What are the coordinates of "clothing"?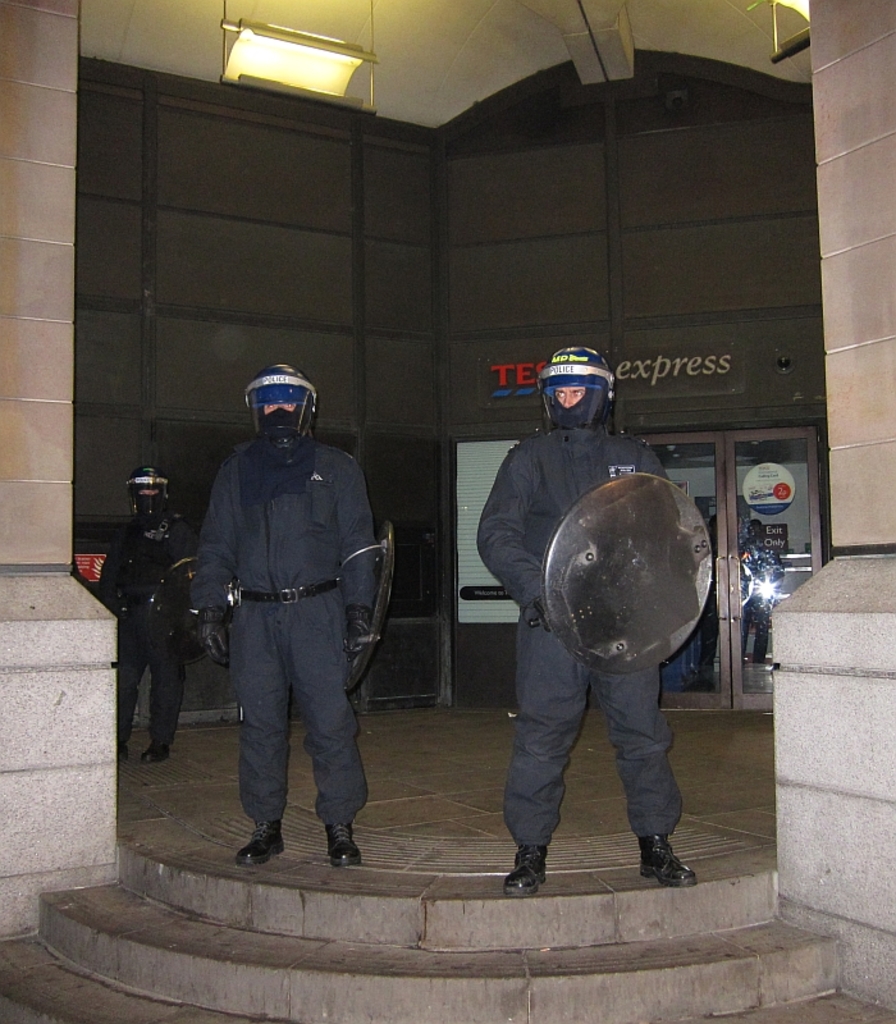
(479,421,691,851).
